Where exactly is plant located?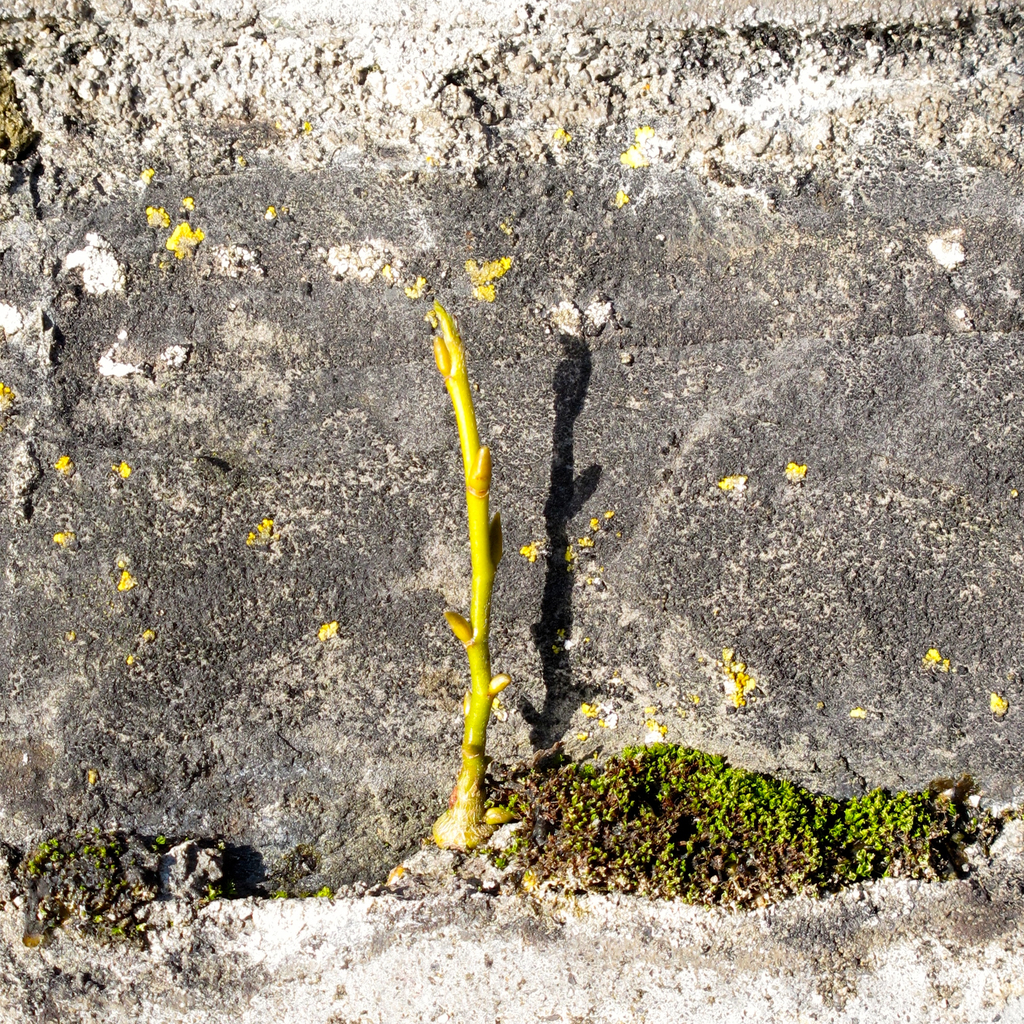
Its bounding box is (318, 884, 333, 900).
